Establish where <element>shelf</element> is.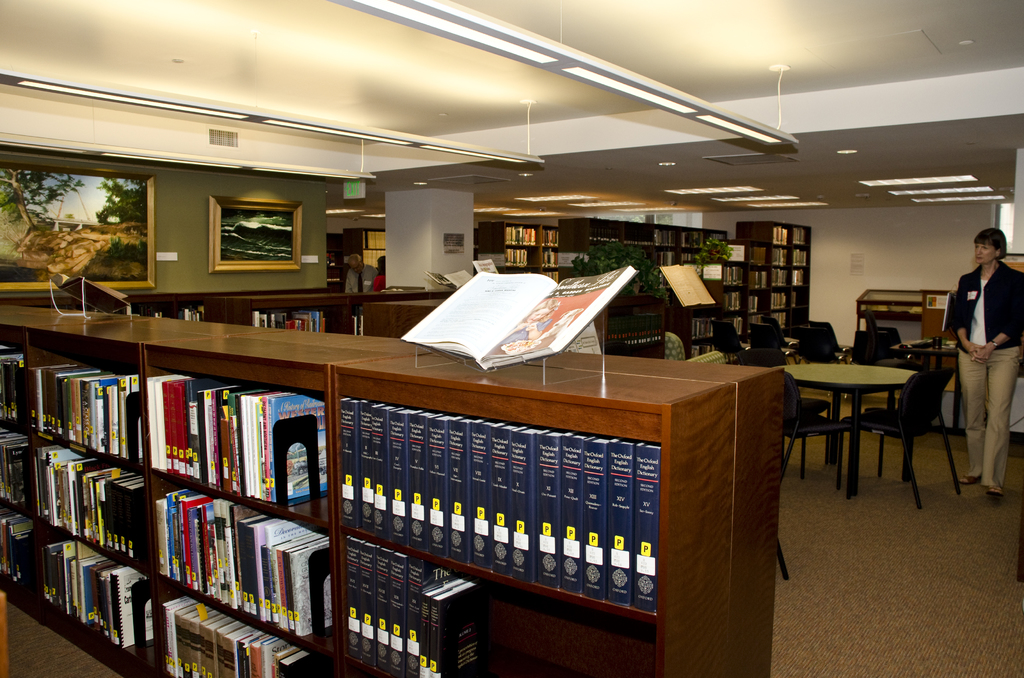
Established at box(589, 220, 664, 267).
